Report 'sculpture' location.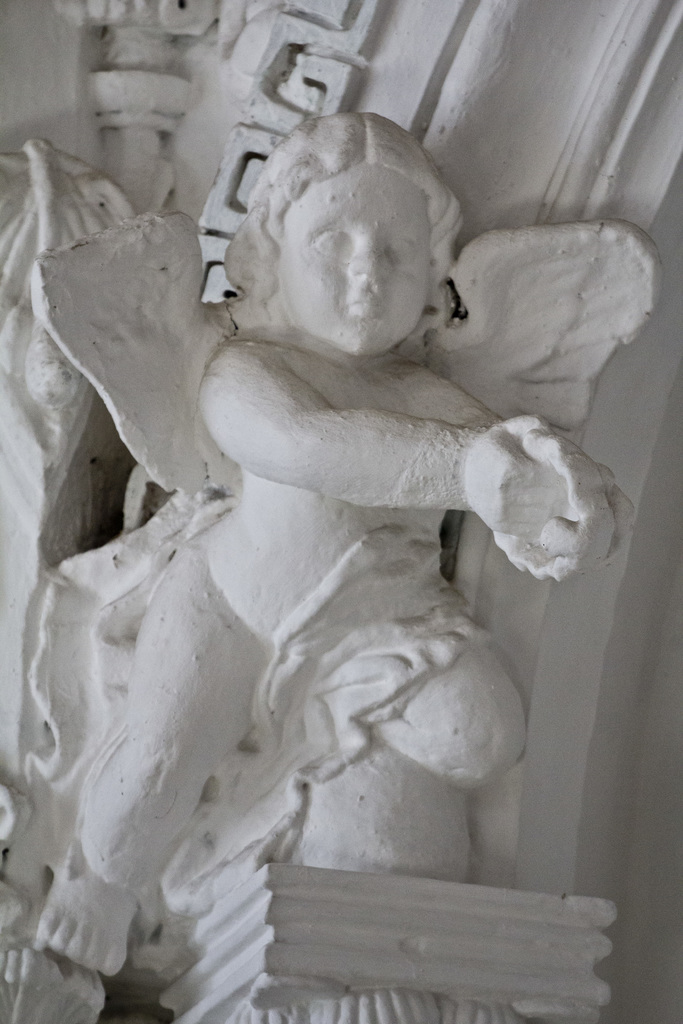
Report: <region>72, 59, 668, 1001</region>.
